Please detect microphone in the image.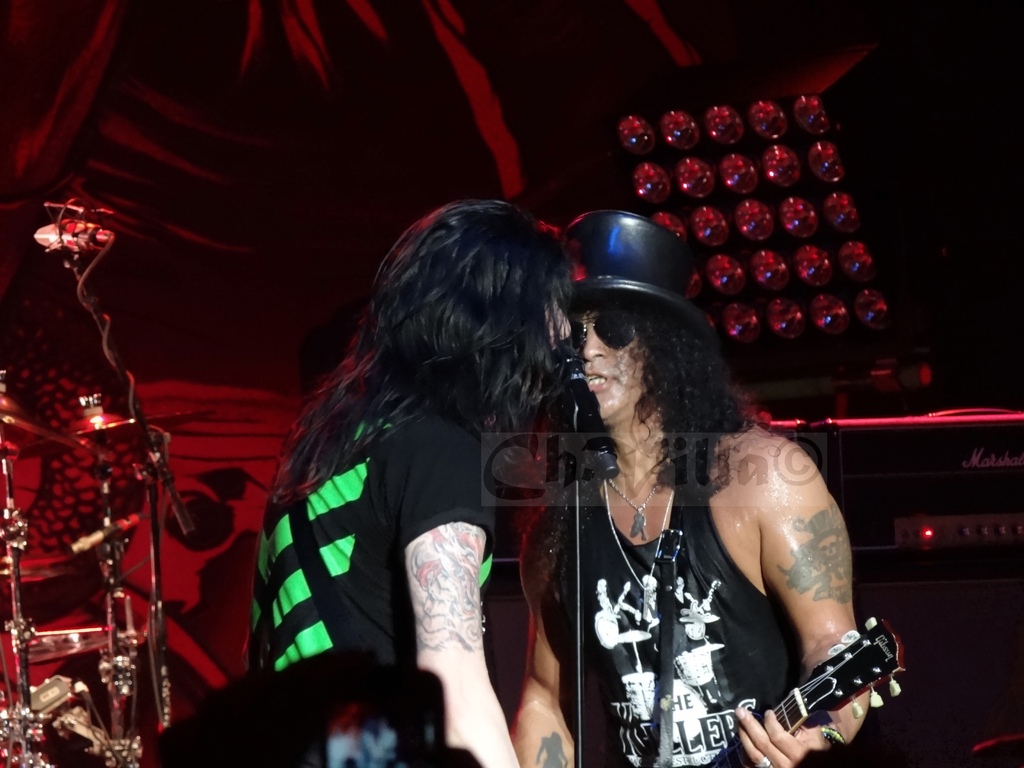
box(560, 355, 621, 481).
